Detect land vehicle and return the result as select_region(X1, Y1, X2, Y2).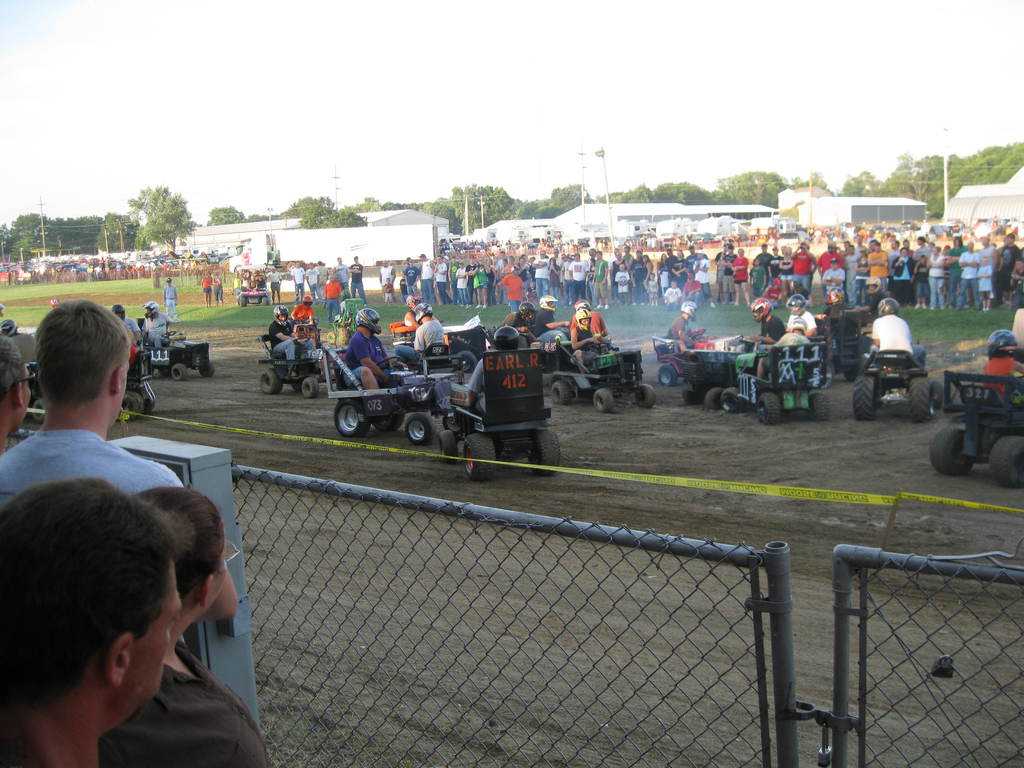
select_region(547, 345, 657, 415).
